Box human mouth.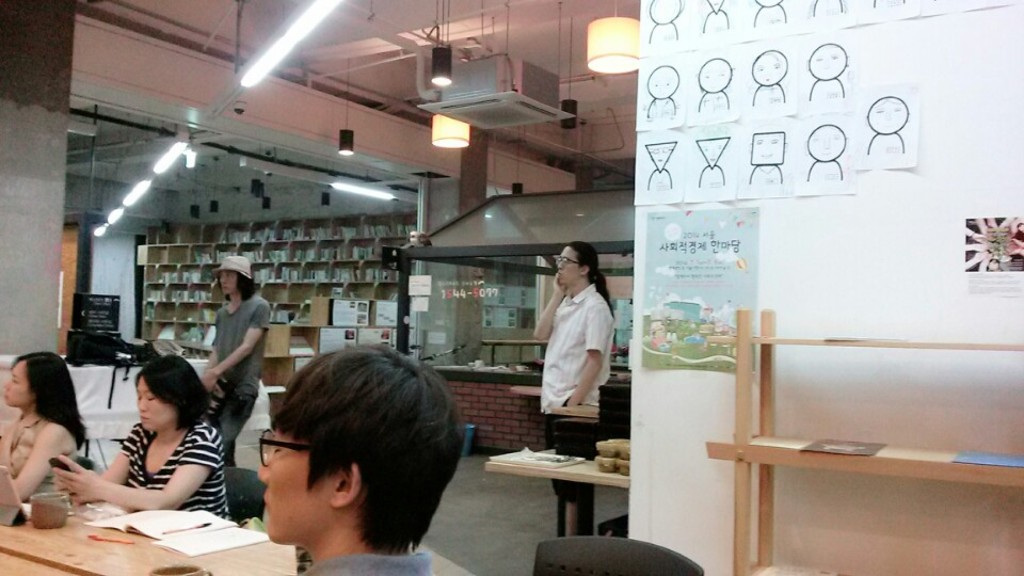
266 499 272 511.
